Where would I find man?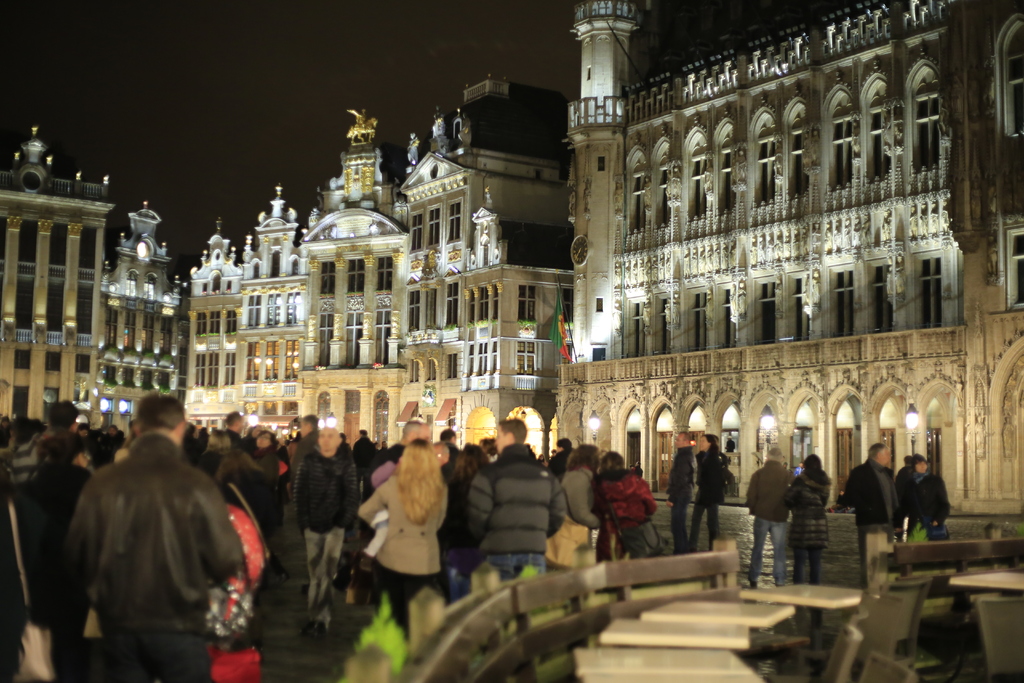
At <box>337,434,353,460</box>.
